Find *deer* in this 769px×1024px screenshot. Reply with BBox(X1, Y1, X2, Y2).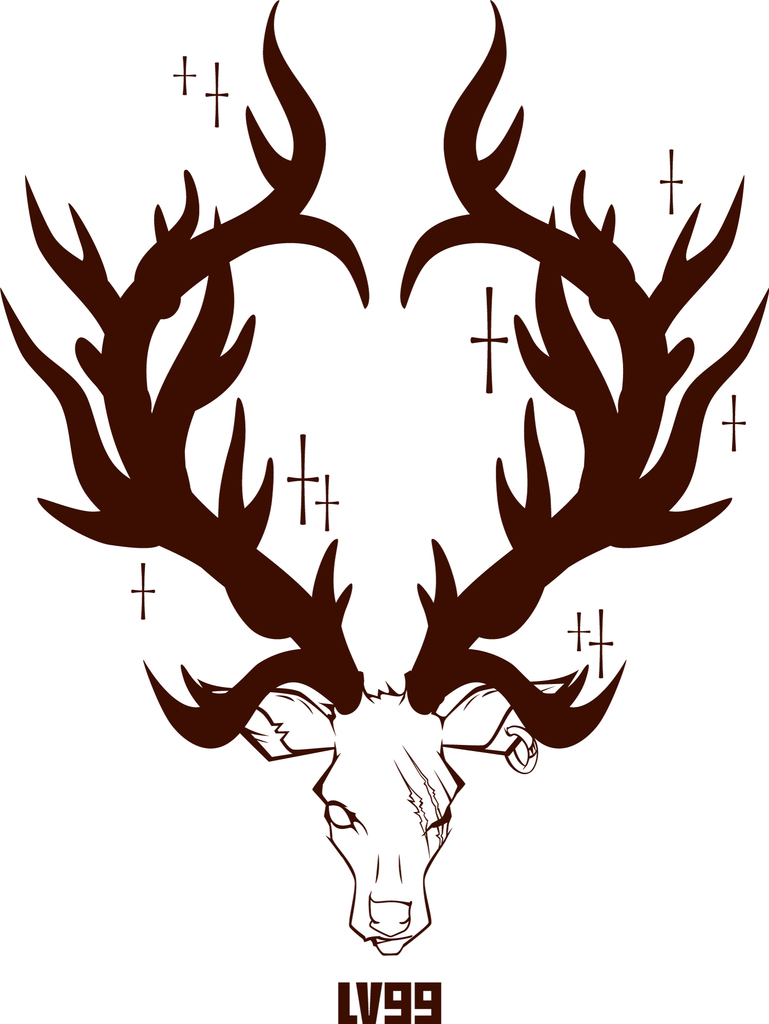
BBox(0, 0, 768, 960).
